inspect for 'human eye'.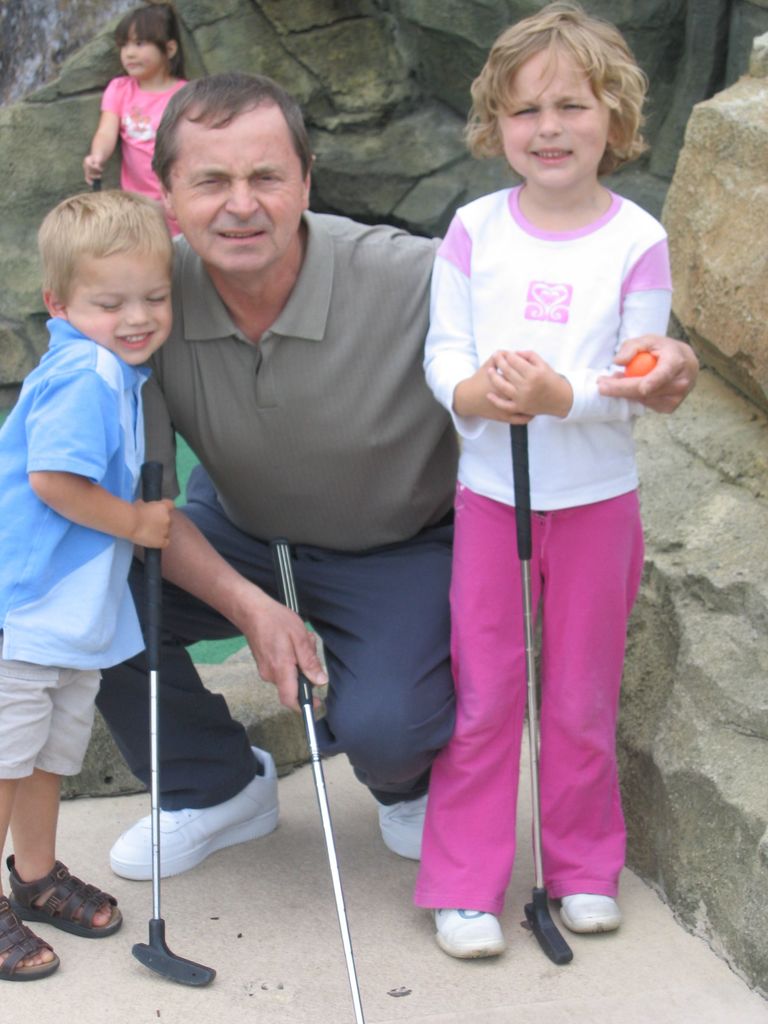
Inspection: region(560, 97, 596, 120).
